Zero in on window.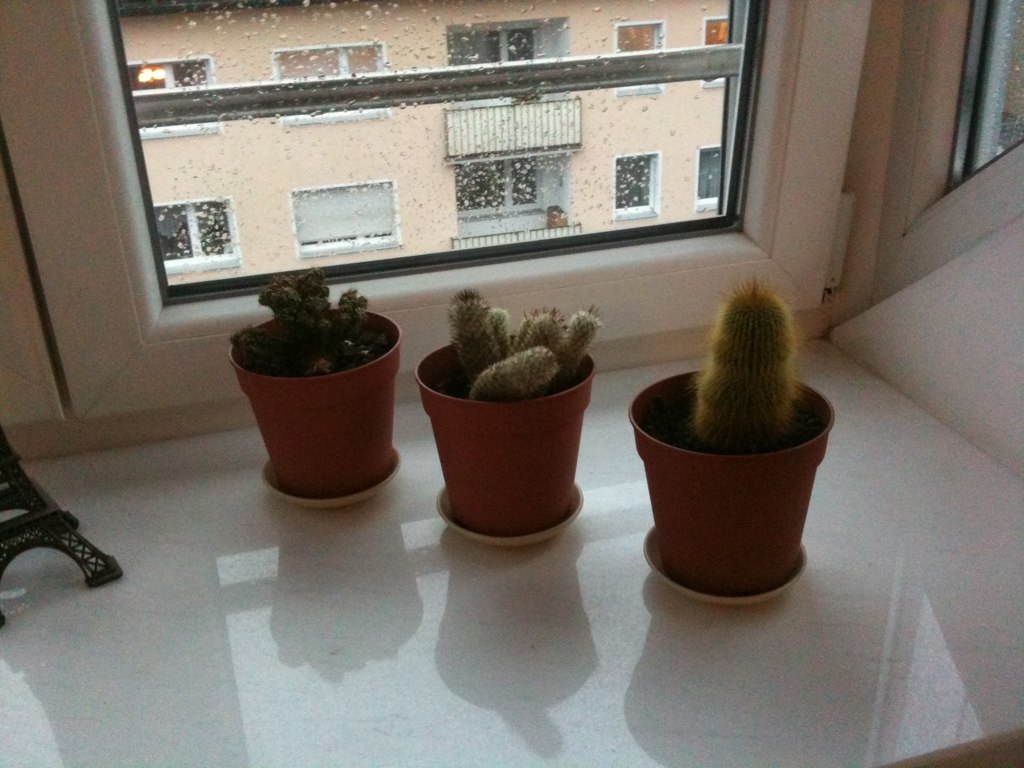
Zeroed in: [290,181,393,251].
